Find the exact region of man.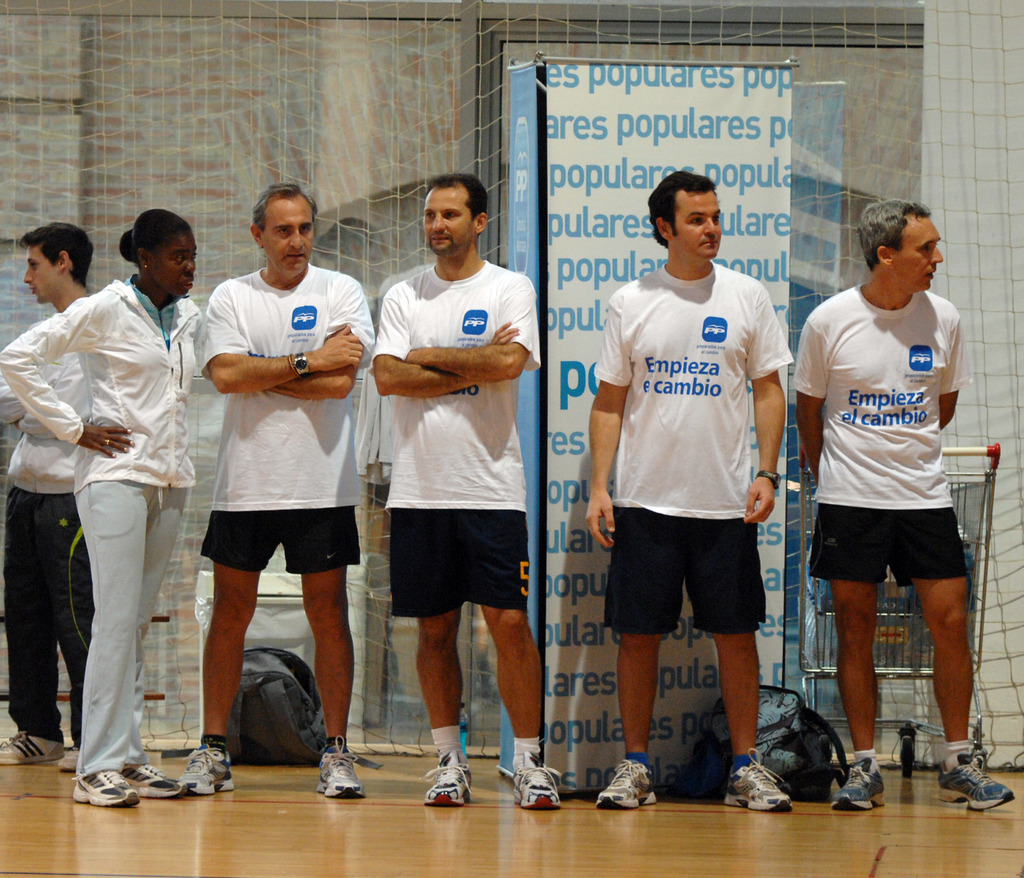
Exact region: Rect(365, 171, 560, 808).
